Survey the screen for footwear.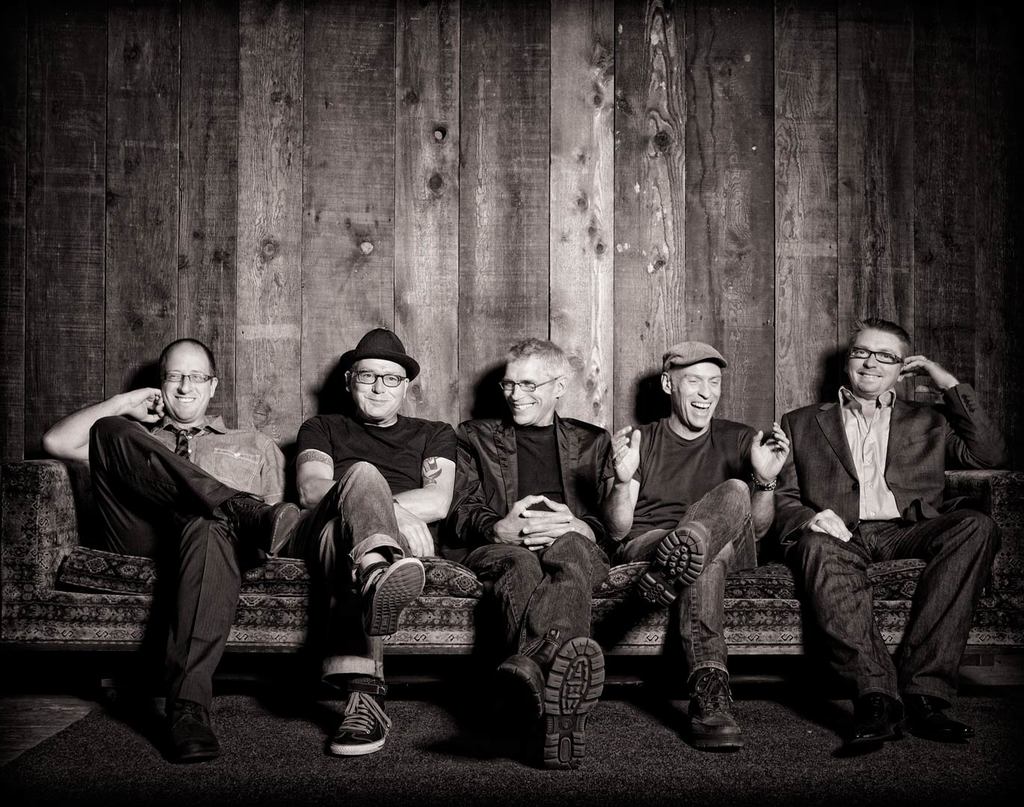
Survey found: (left=160, top=699, right=223, bottom=764).
